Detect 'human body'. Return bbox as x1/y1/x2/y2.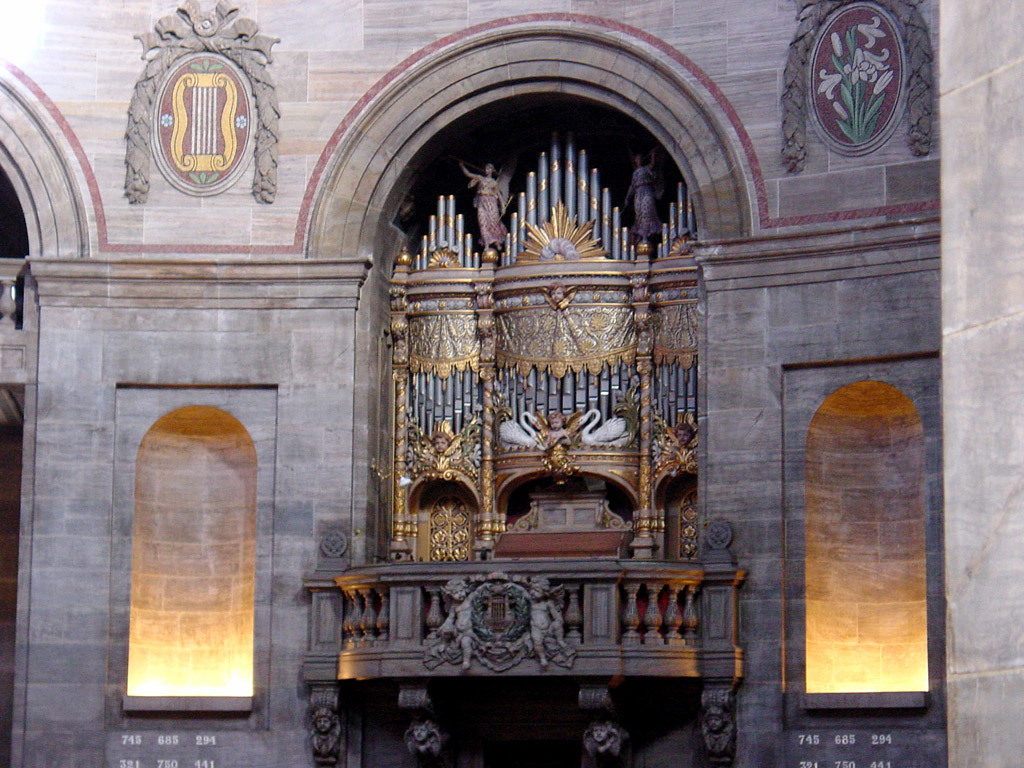
305/704/339/759.
